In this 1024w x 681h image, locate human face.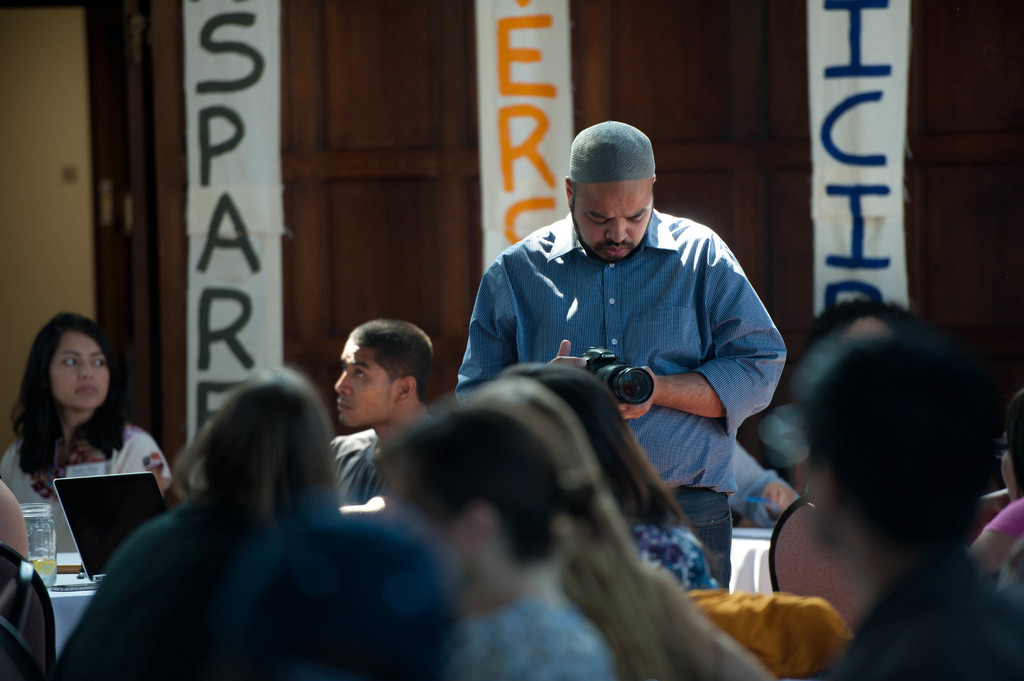
Bounding box: bbox(334, 339, 395, 428).
